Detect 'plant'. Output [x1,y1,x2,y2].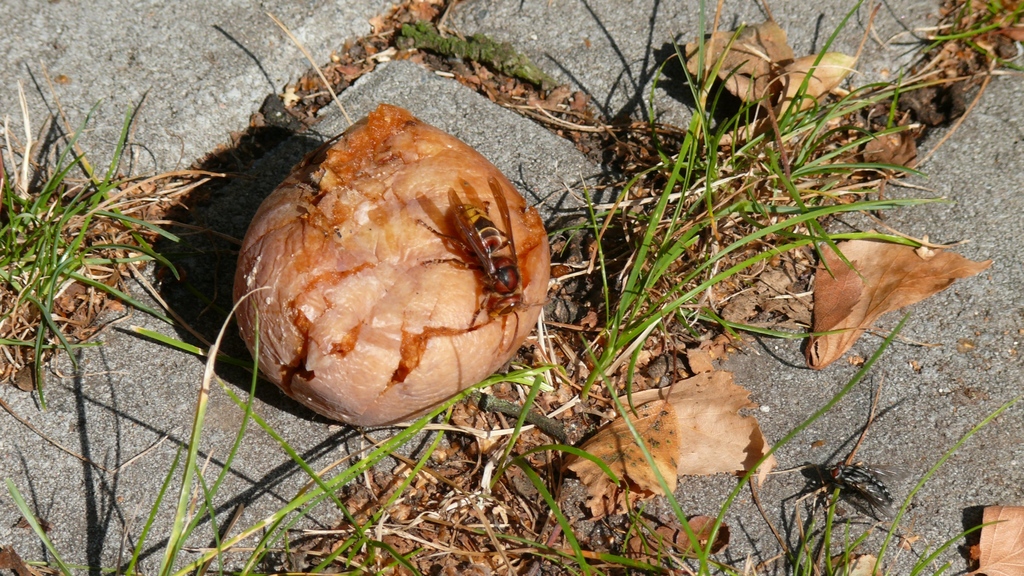
[0,79,234,388].
